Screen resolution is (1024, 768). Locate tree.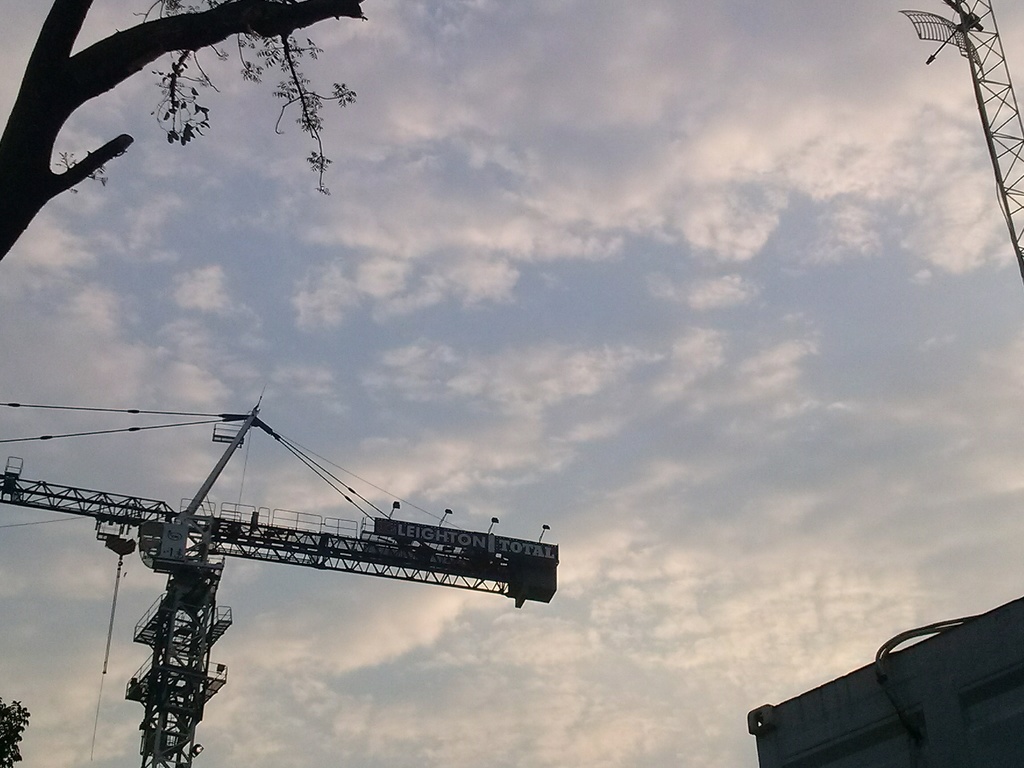
0 0 378 266.
